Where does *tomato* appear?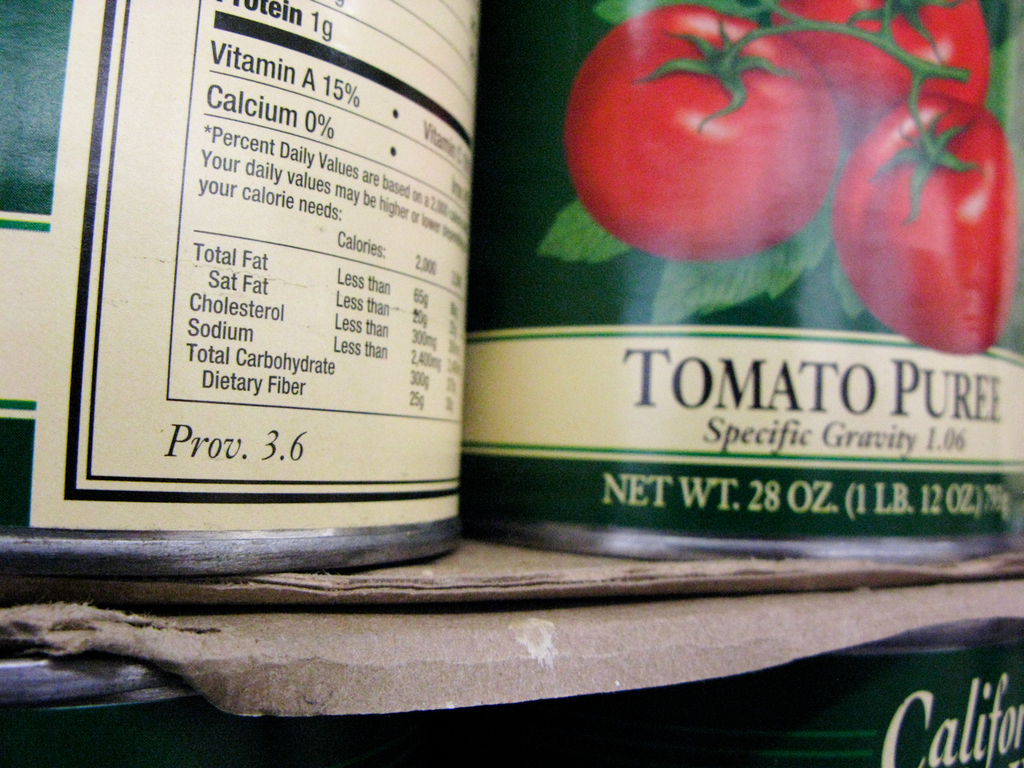
Appears at box=[832, 92, 1020, 361].
